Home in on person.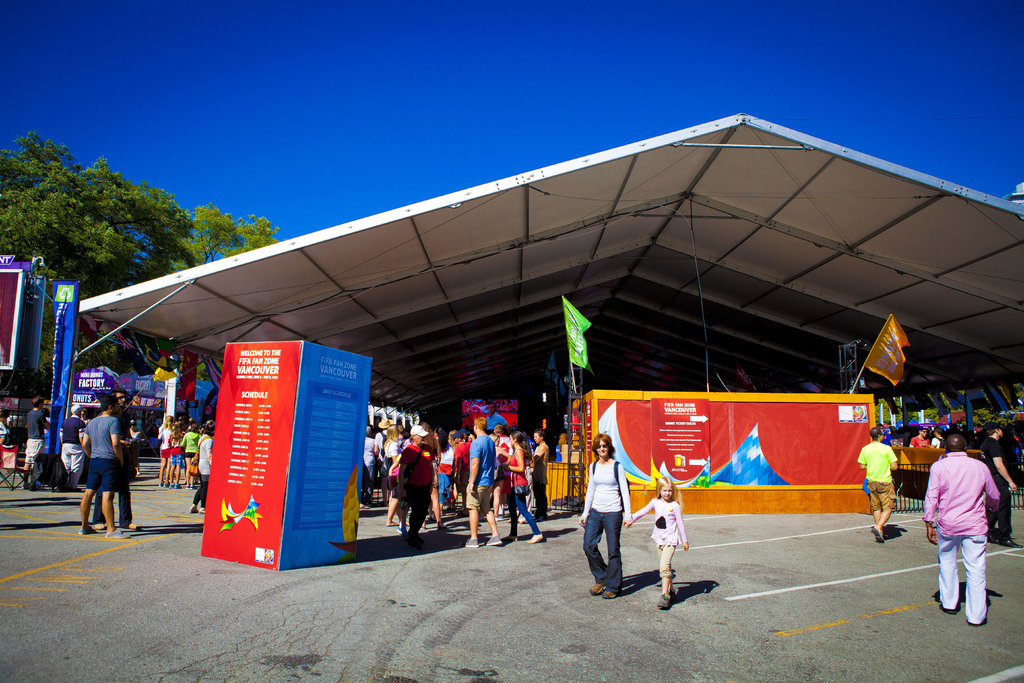
Homed in at rect(130, 417, 143, 480).
